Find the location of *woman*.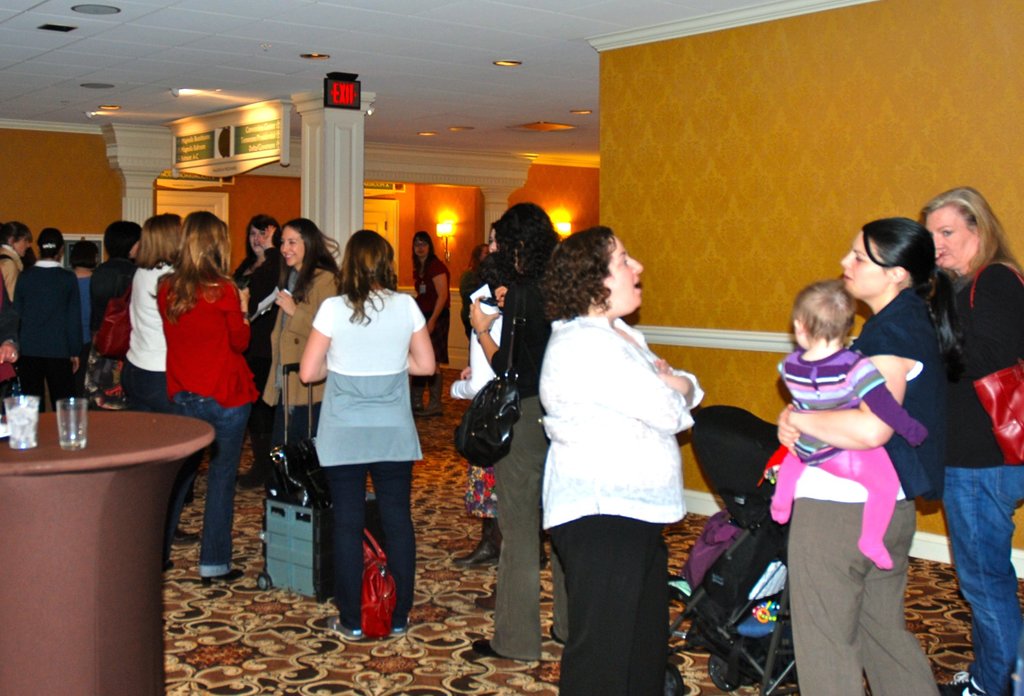
Location: rect(794, 216, 960, 695).
